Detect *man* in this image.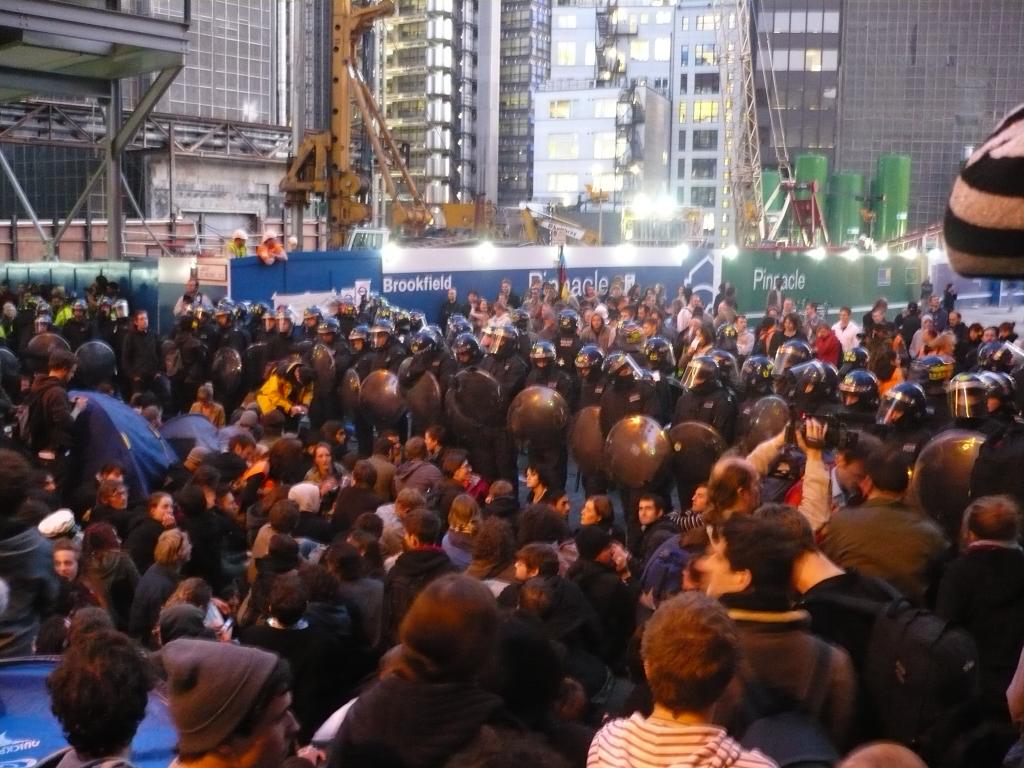
Detection: detection(795, 369, 826, 409).
